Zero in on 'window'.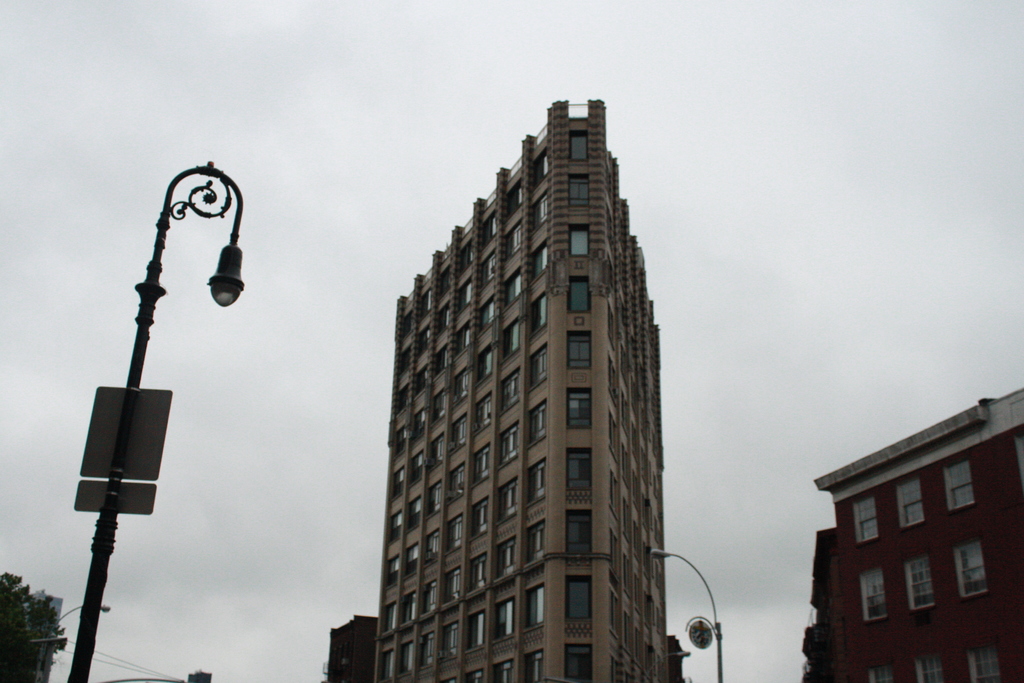
Zeroed in: region(897, 544, 940, 613).
